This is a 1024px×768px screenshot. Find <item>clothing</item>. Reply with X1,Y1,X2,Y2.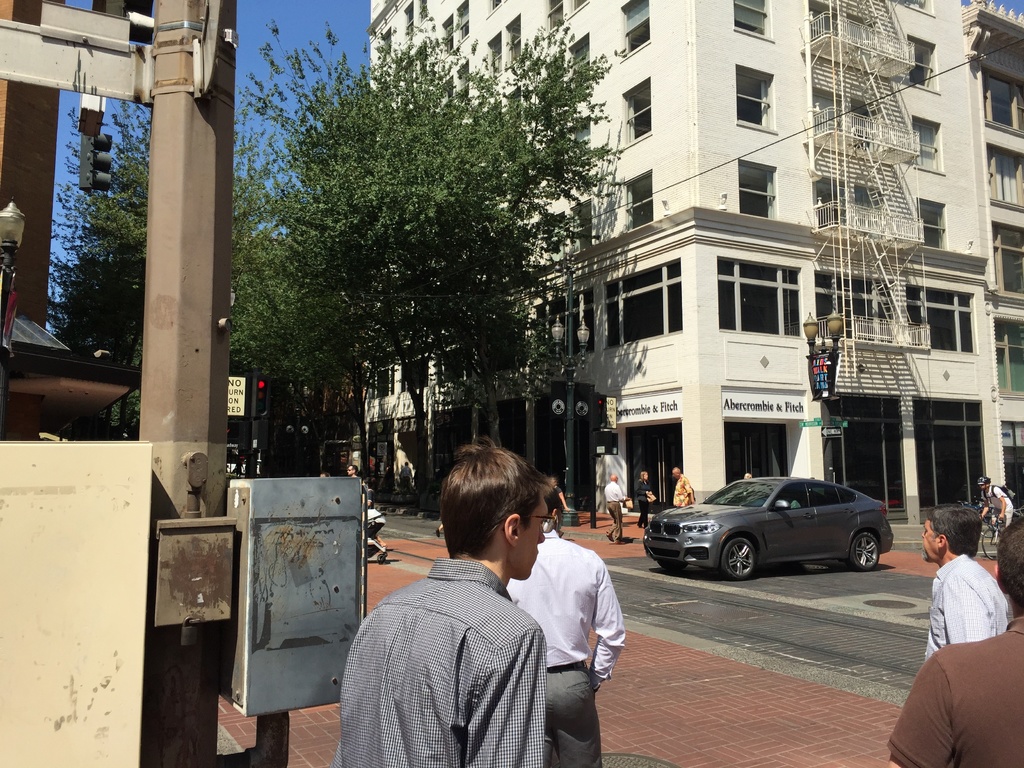
369,487,378,513.
